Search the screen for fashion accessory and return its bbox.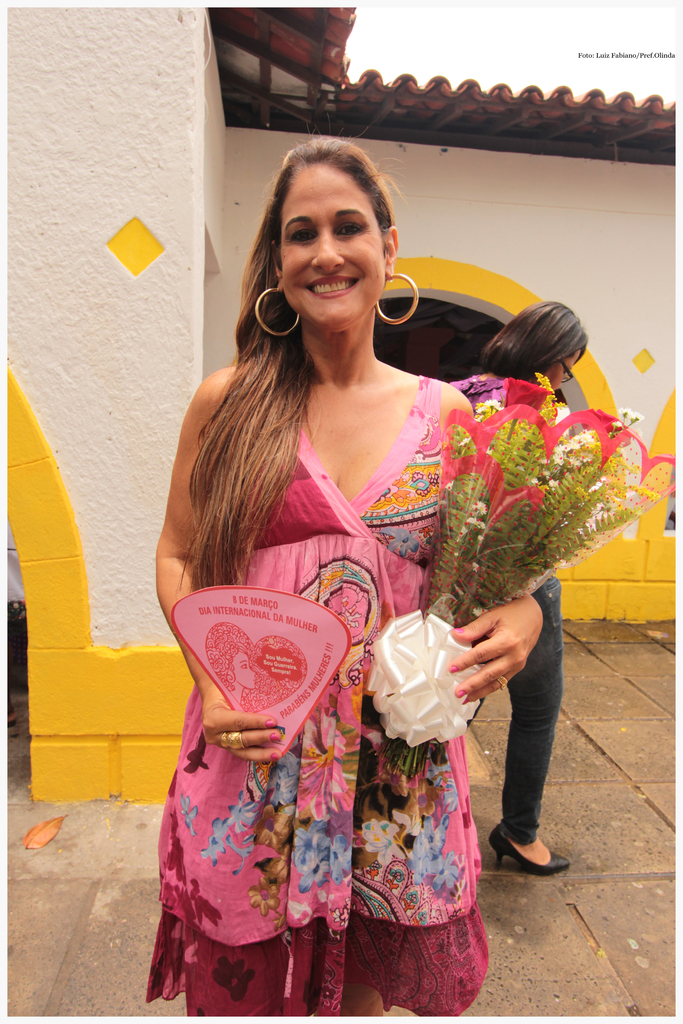
Found: bbox=(450, 665, 460, 676).
